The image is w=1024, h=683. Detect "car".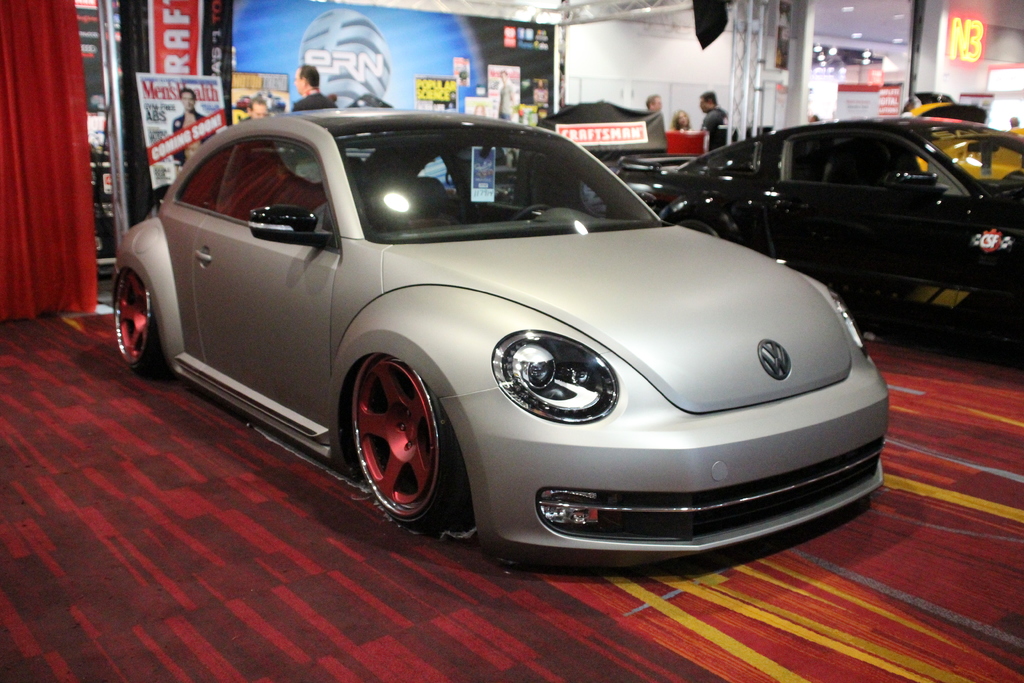
Detection: bbox=[606, 111, 1023, 361].
